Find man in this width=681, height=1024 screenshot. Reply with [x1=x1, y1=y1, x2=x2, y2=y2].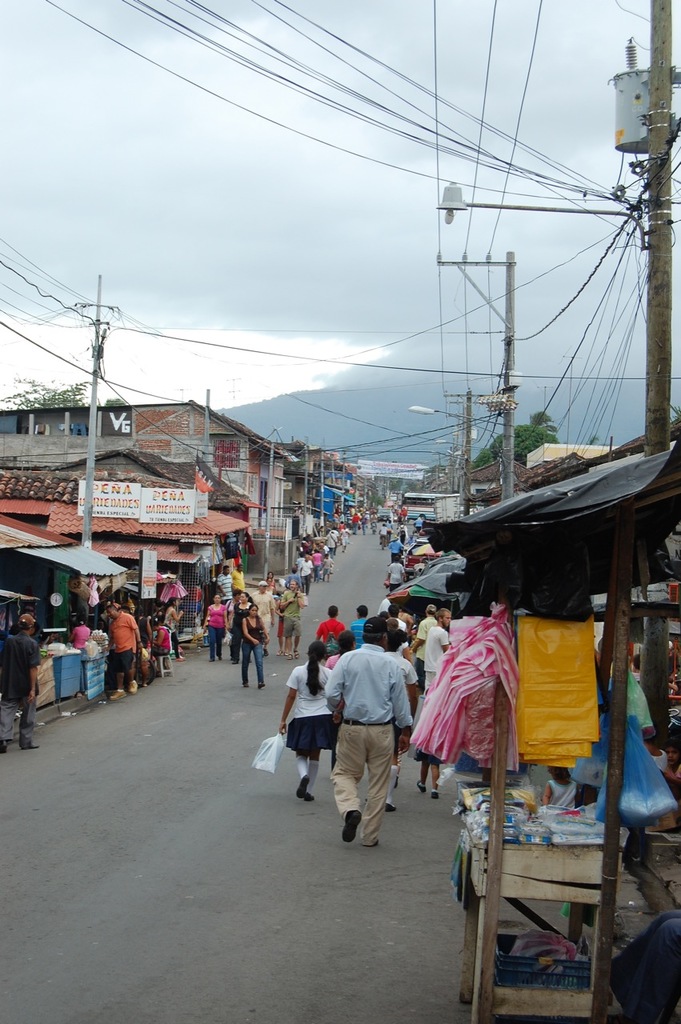
[x1=0, y1=610, x2=41, y2=755].
